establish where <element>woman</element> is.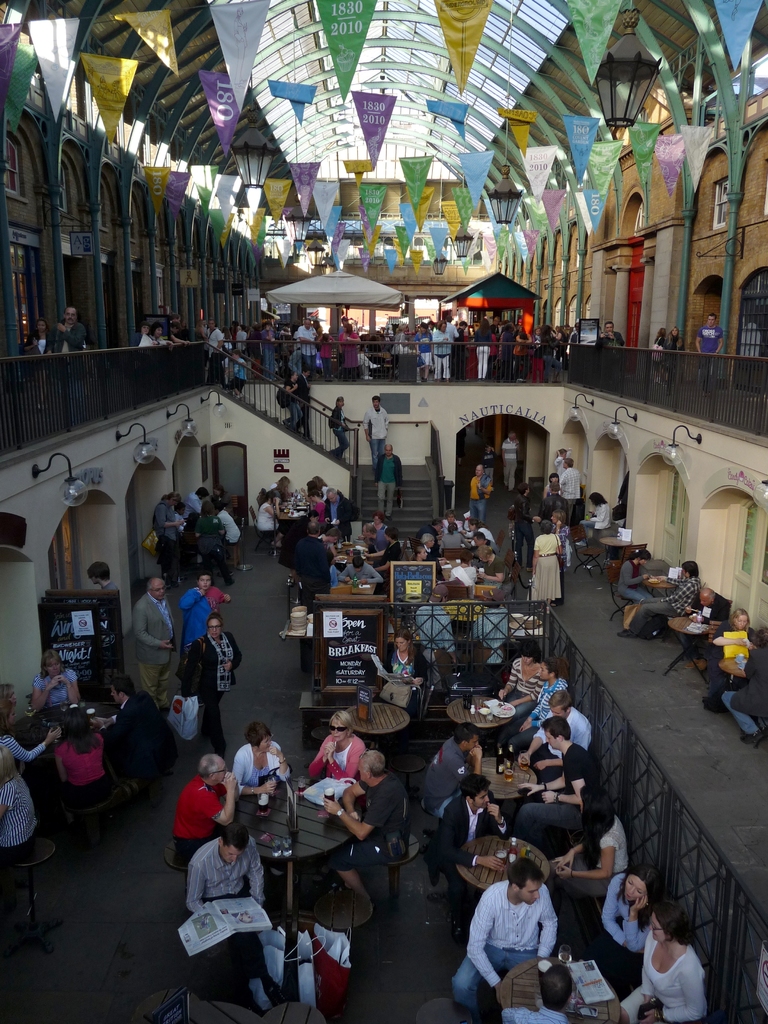
Established at {"x1": 440, "y1": 508, "x2": 466, "y2": 532}.
